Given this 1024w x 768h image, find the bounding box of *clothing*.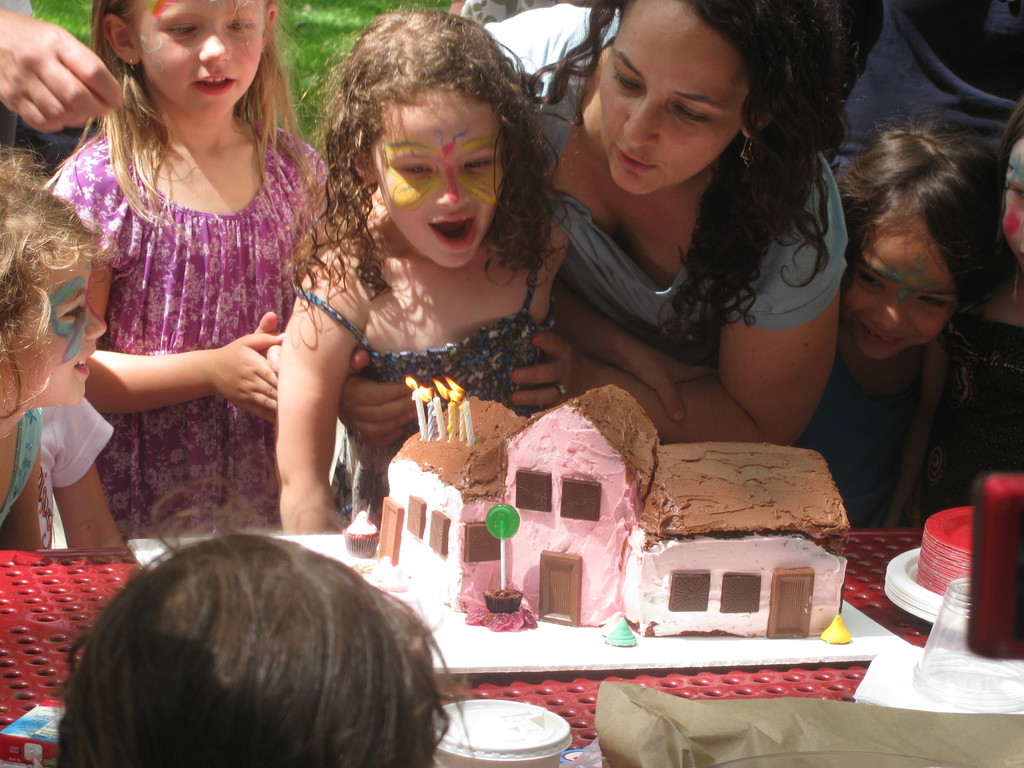
locate(527, 97, 864, 384).
